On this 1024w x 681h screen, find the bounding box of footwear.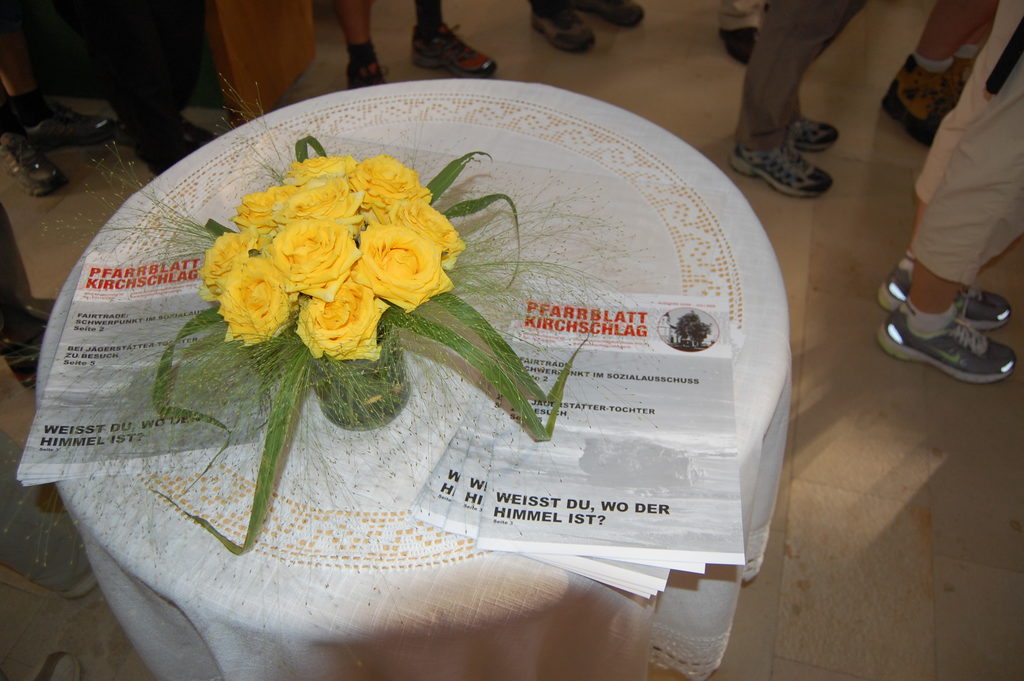
Bounding box: l=0, t=133, r=75, b=198.
